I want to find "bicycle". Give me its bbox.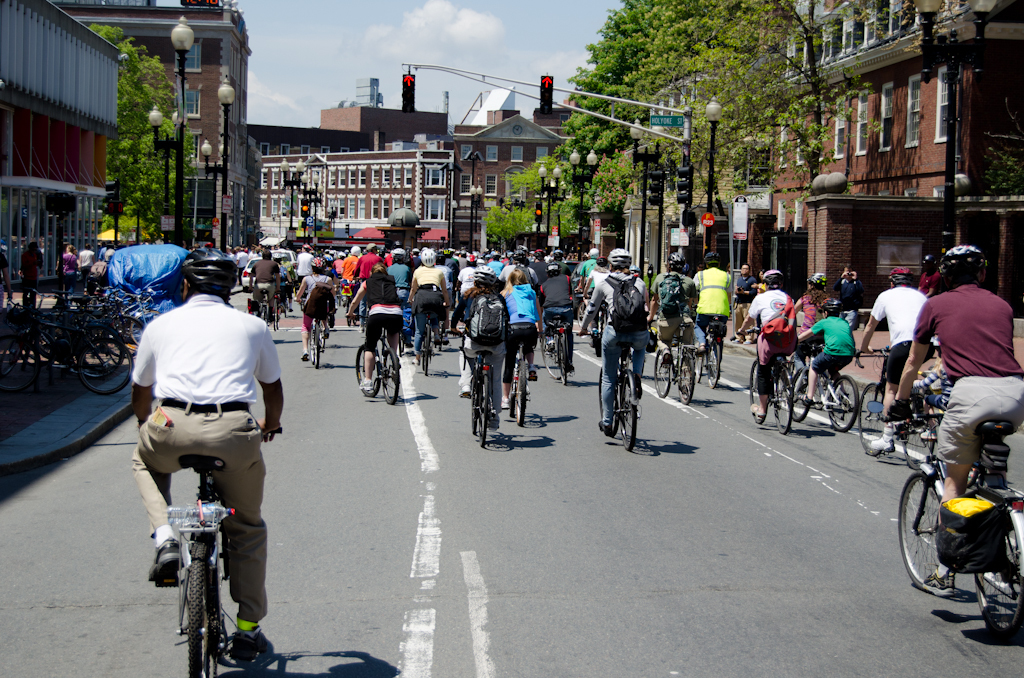
<region>853, 344, 893, 459</region>.
